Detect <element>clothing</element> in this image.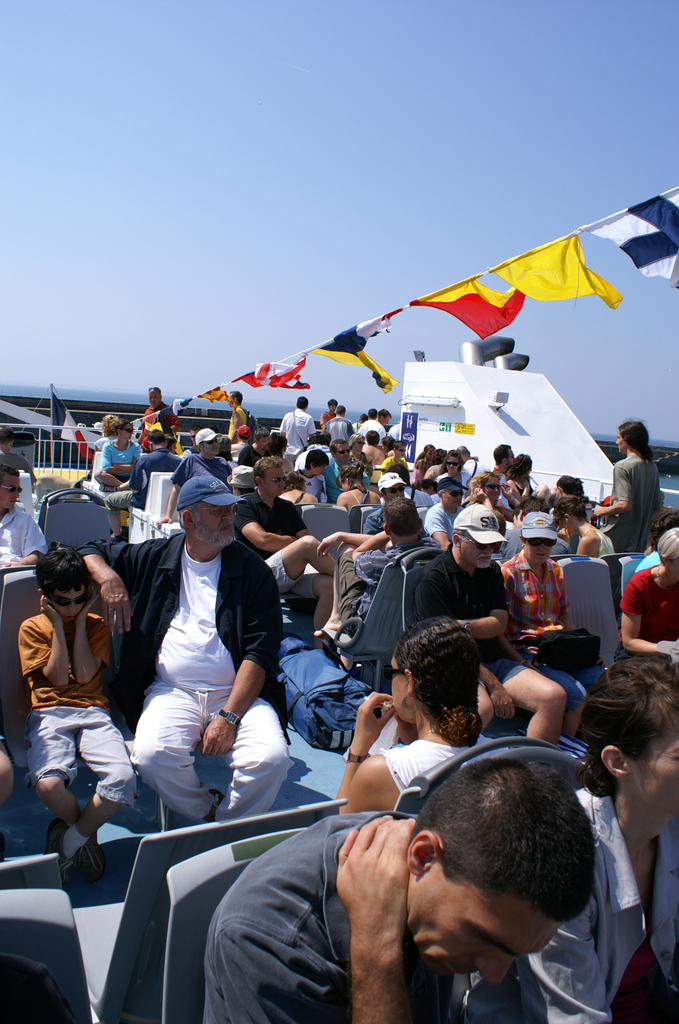
Detection: box(232, 476, 322, 637).
